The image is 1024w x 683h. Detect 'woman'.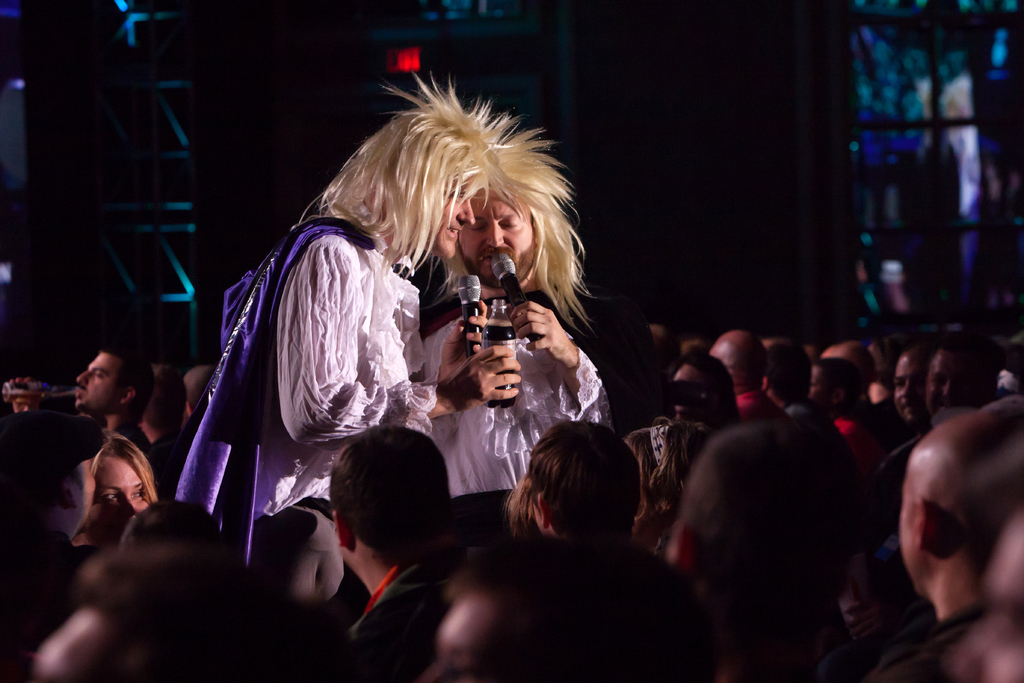
Detection: 621 347 752 555.
